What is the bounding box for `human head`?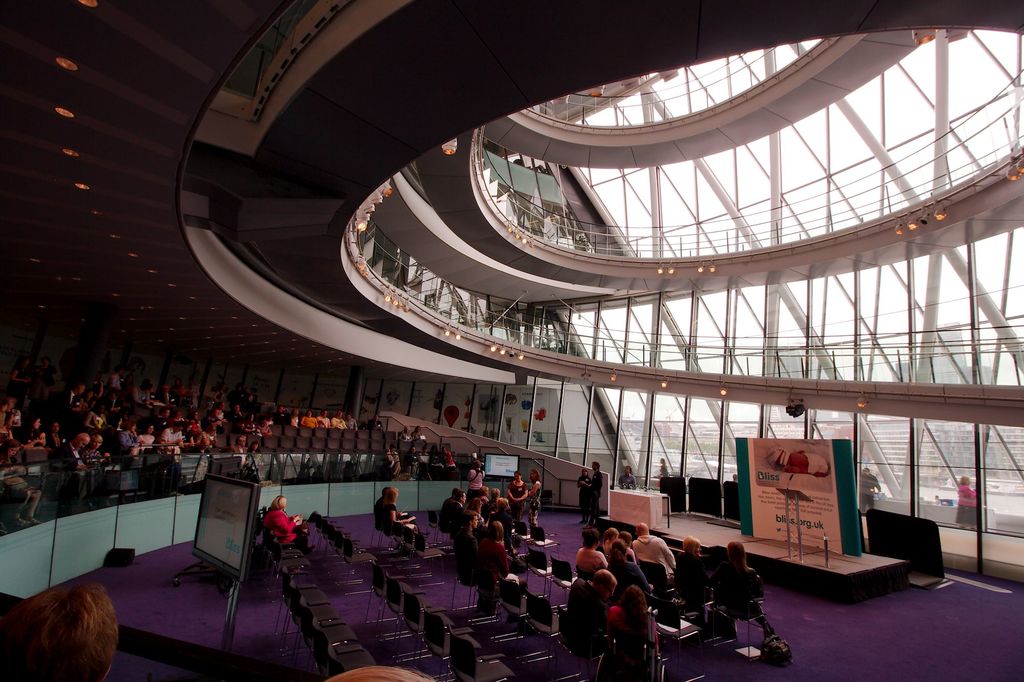
l=417, t=425, r=420, b=434.
